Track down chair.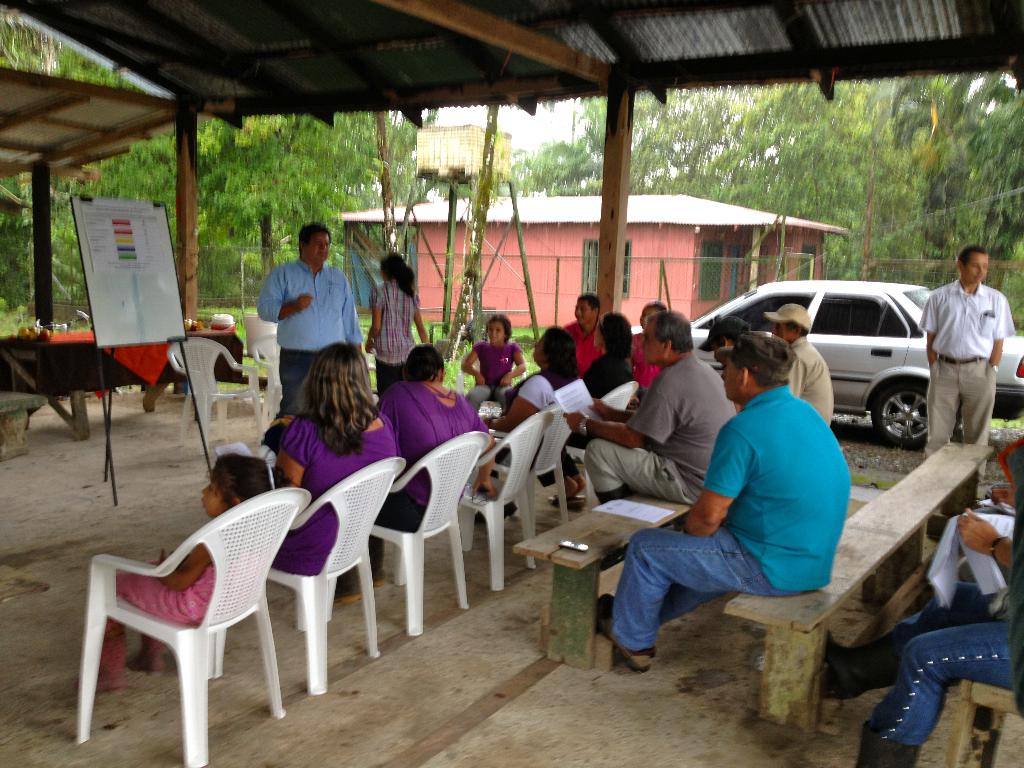
Tracked to bbox=(177, 333, 264, 456).
